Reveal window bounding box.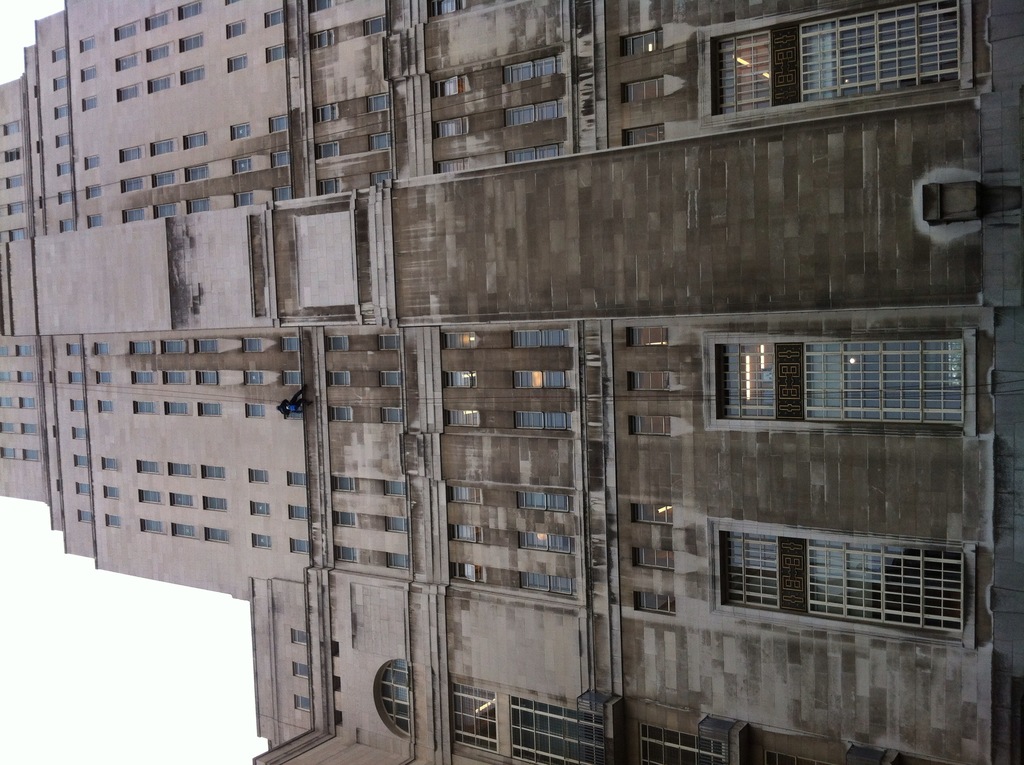
Revealed: detection(84, 98, 97, 111).
